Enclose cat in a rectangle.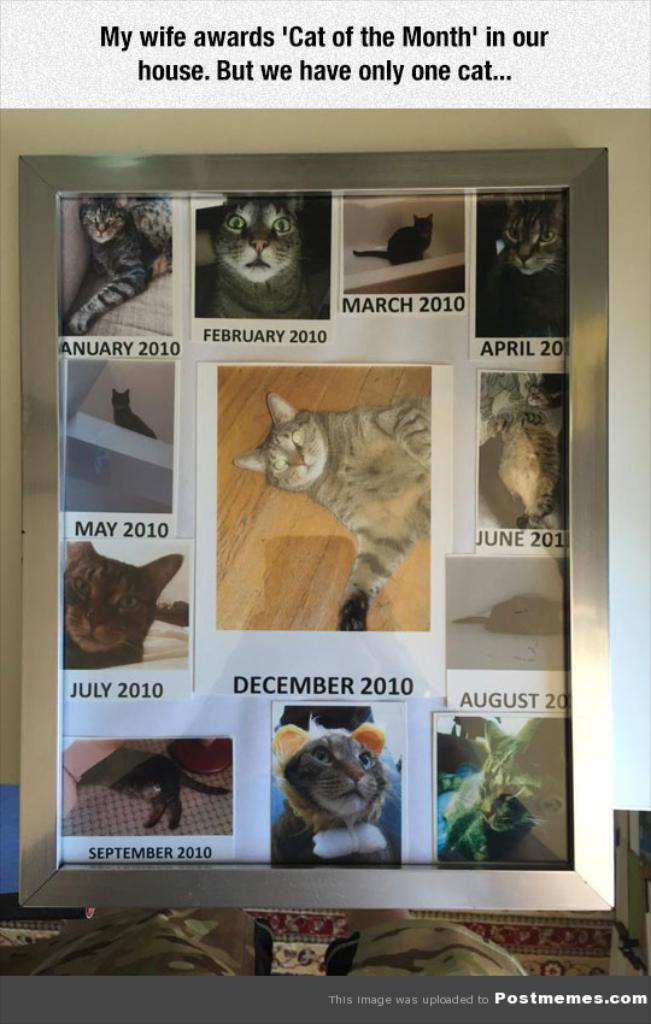
left=83, top=747, right=235, bottom=835.
